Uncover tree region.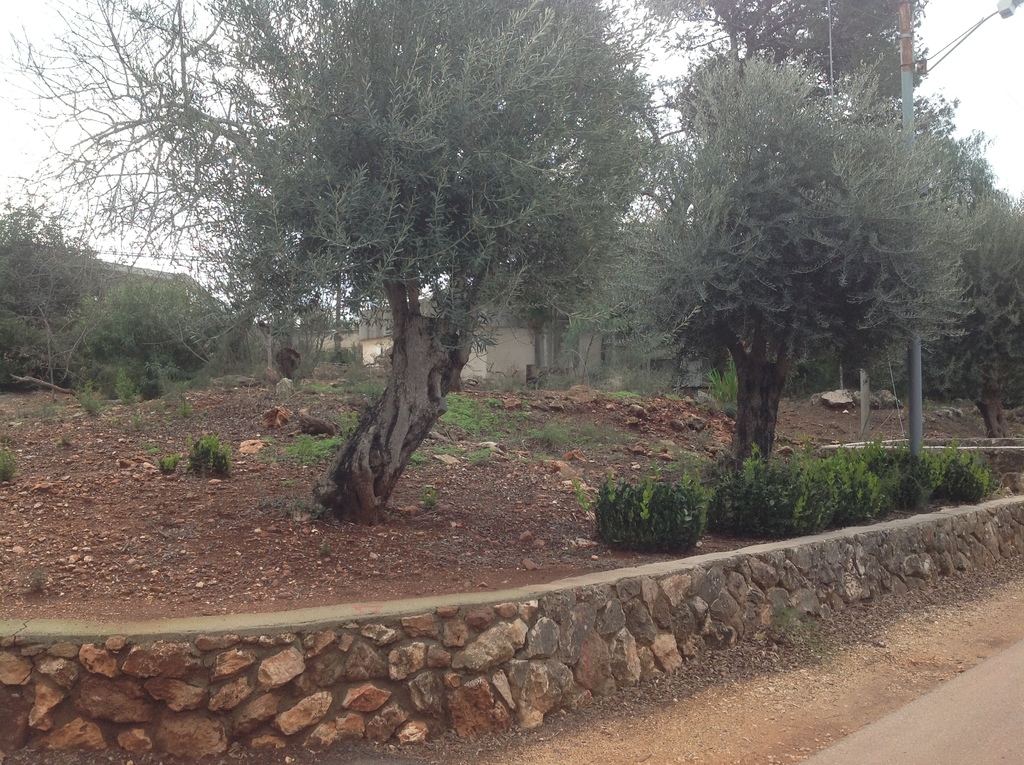
Uncovered: (840, 138, 1023, 455).
